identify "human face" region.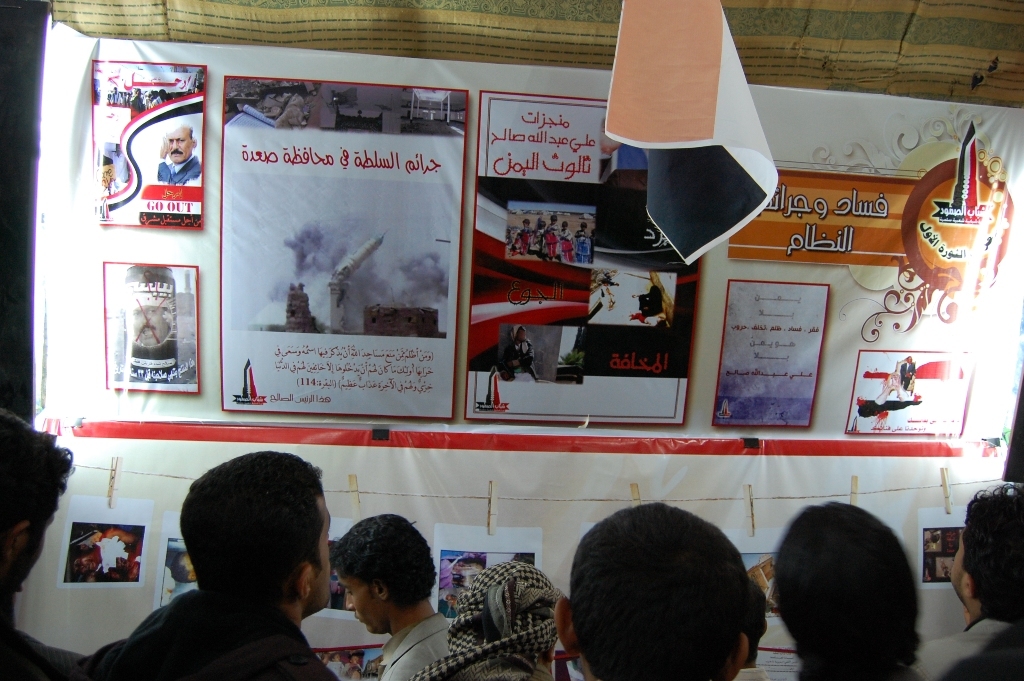
Region: crop(948, 529, 964, 597).
